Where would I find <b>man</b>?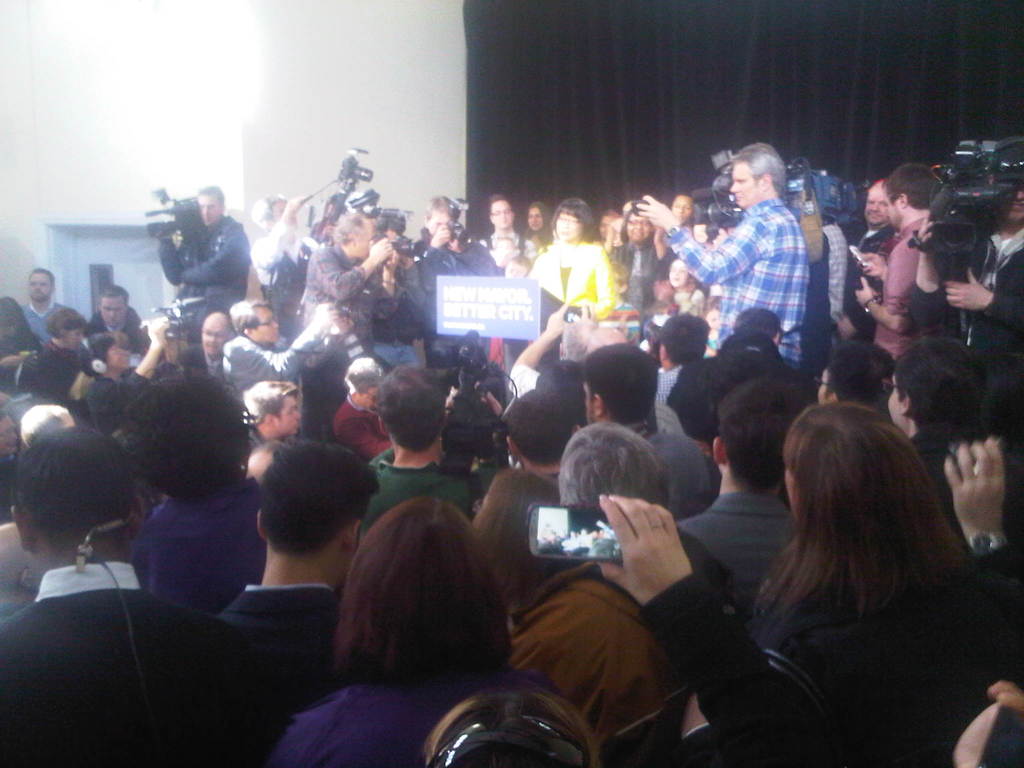
At (299,211,399,373).
